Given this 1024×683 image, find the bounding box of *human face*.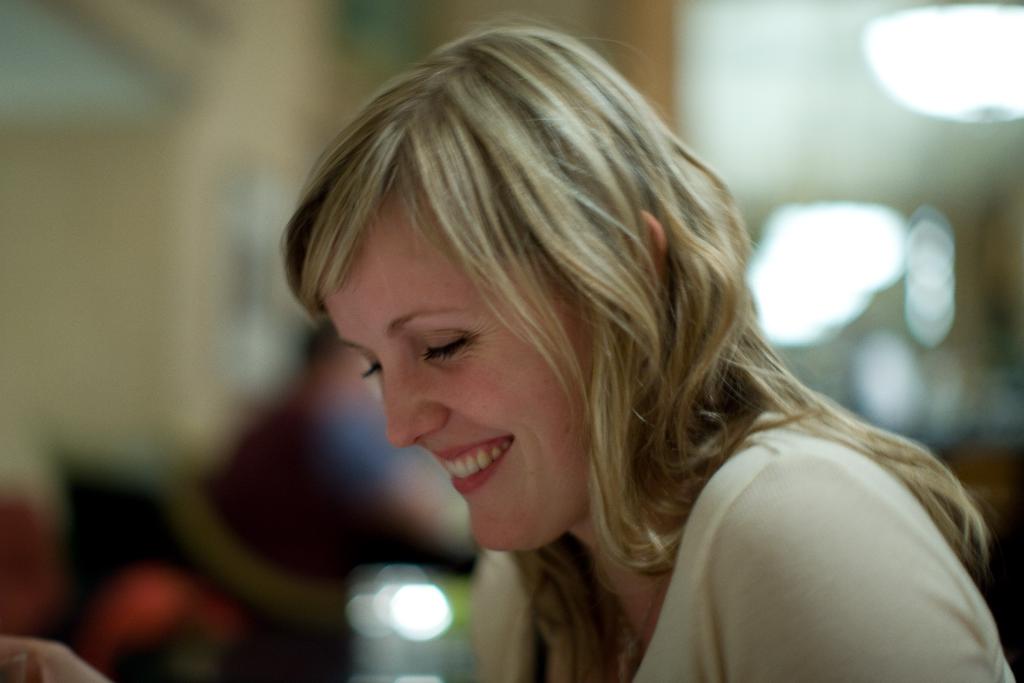
(left=325, top=189, right=594, bottom=552).
